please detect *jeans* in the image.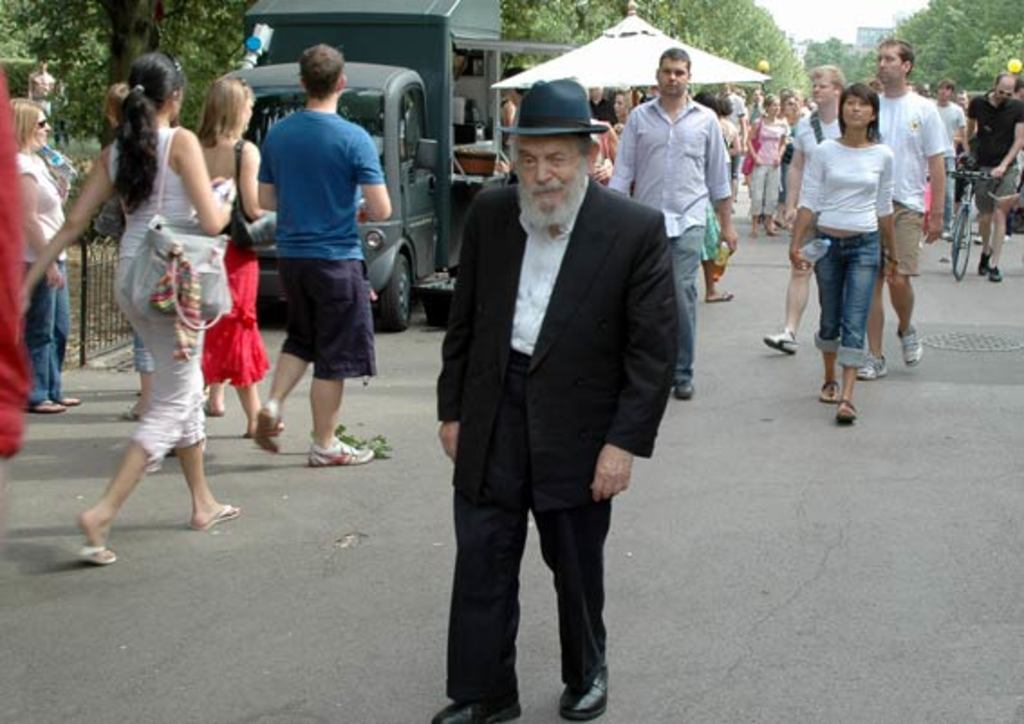
<region>672, 224, 703, 385</region>.
